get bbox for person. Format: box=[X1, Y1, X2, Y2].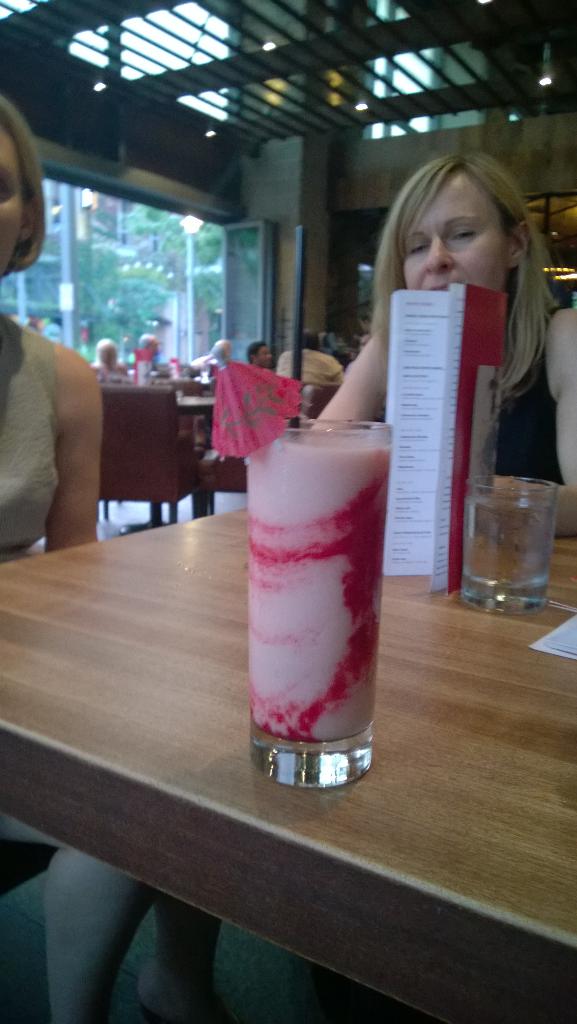
box=[0, 84, 243, 1022].
